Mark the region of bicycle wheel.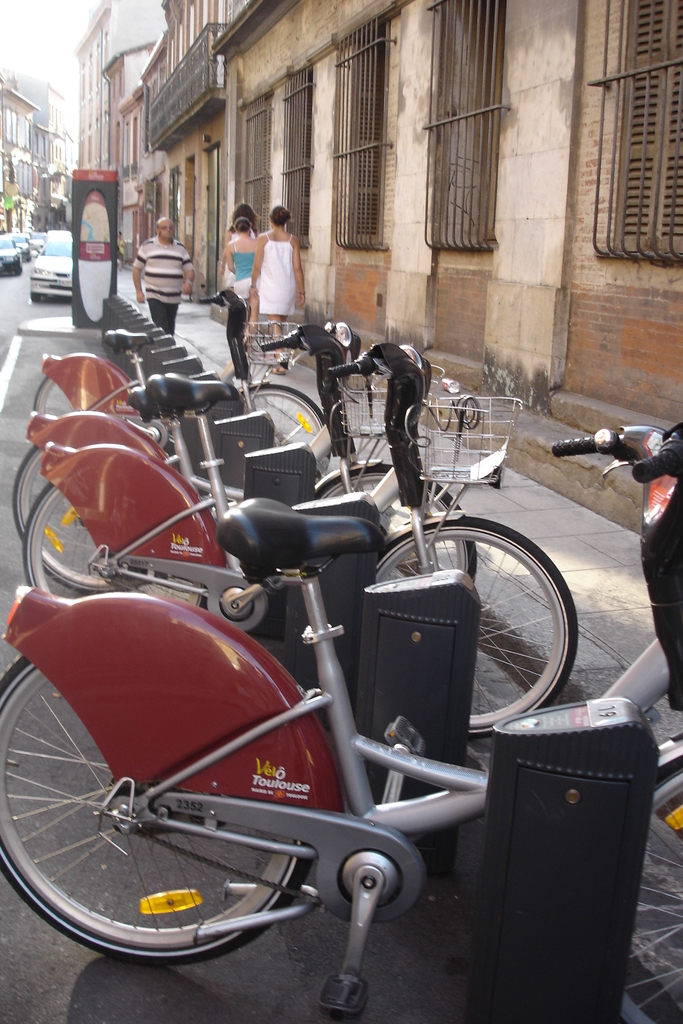
Region: 320, 456, 477, 585.
